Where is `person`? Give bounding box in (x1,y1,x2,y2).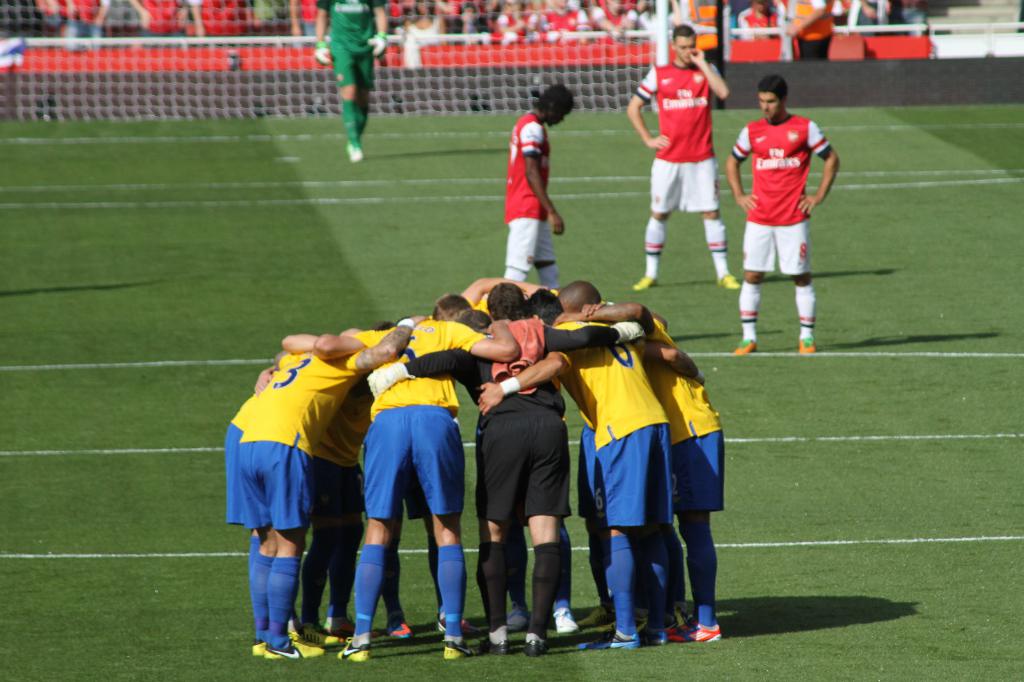
(592,0,638,40).
